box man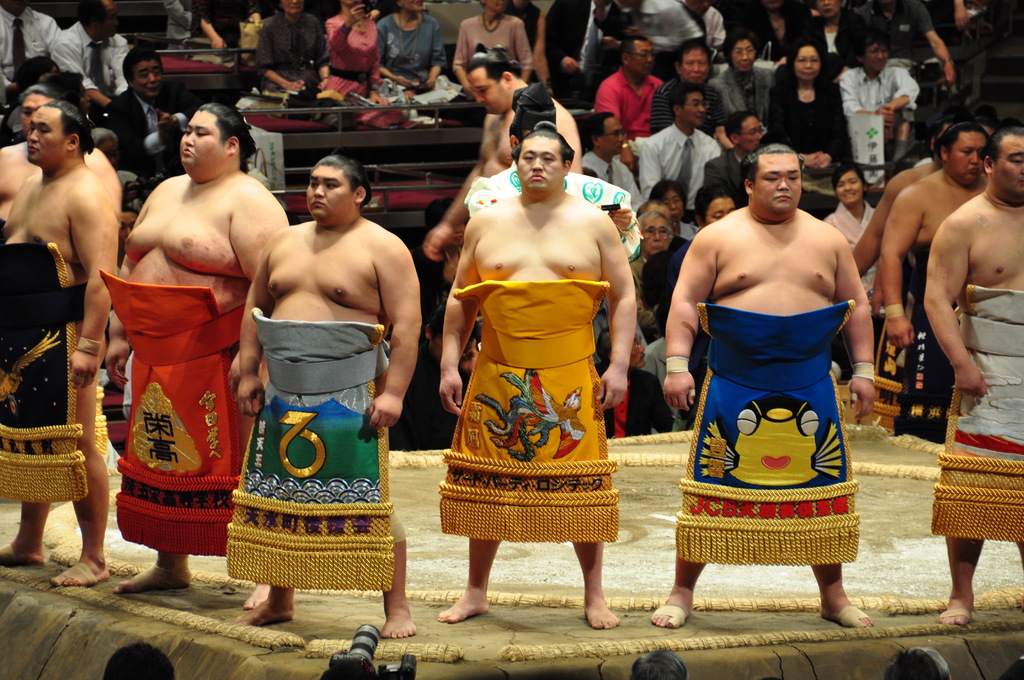
<bbox>0, 101, 124, 590</bbox>
